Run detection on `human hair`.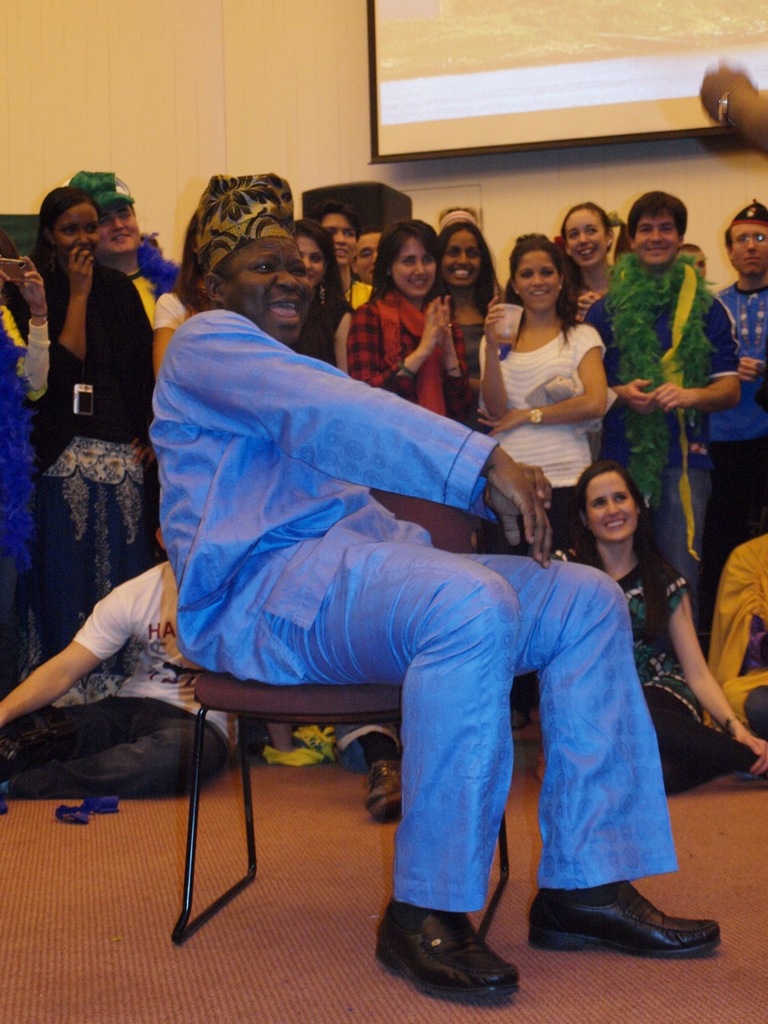
Result: (x1=559, y1=201, x2=635, y2=270).
